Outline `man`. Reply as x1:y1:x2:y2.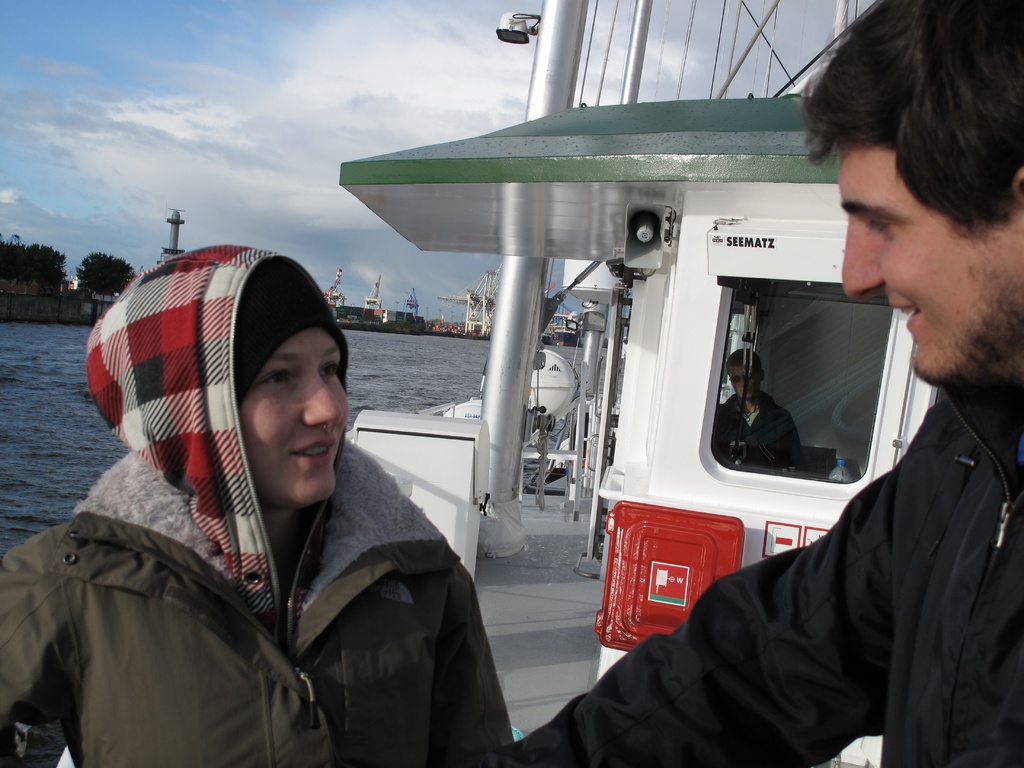
708:344:811:479.
